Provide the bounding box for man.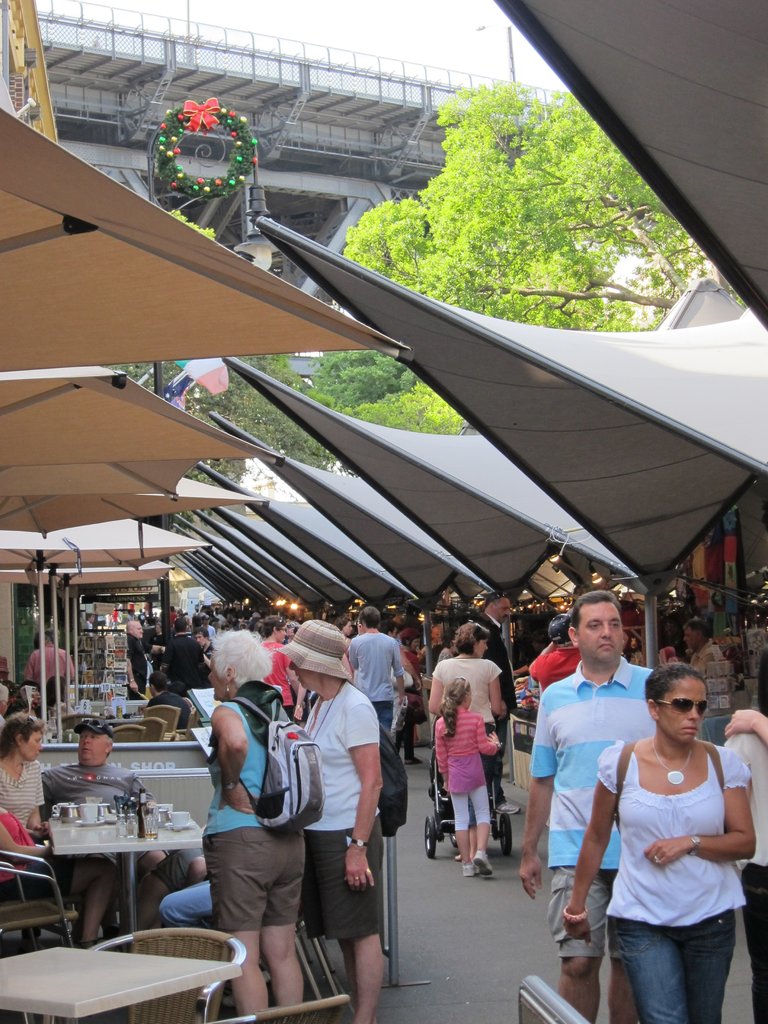
350,601,408,743.
